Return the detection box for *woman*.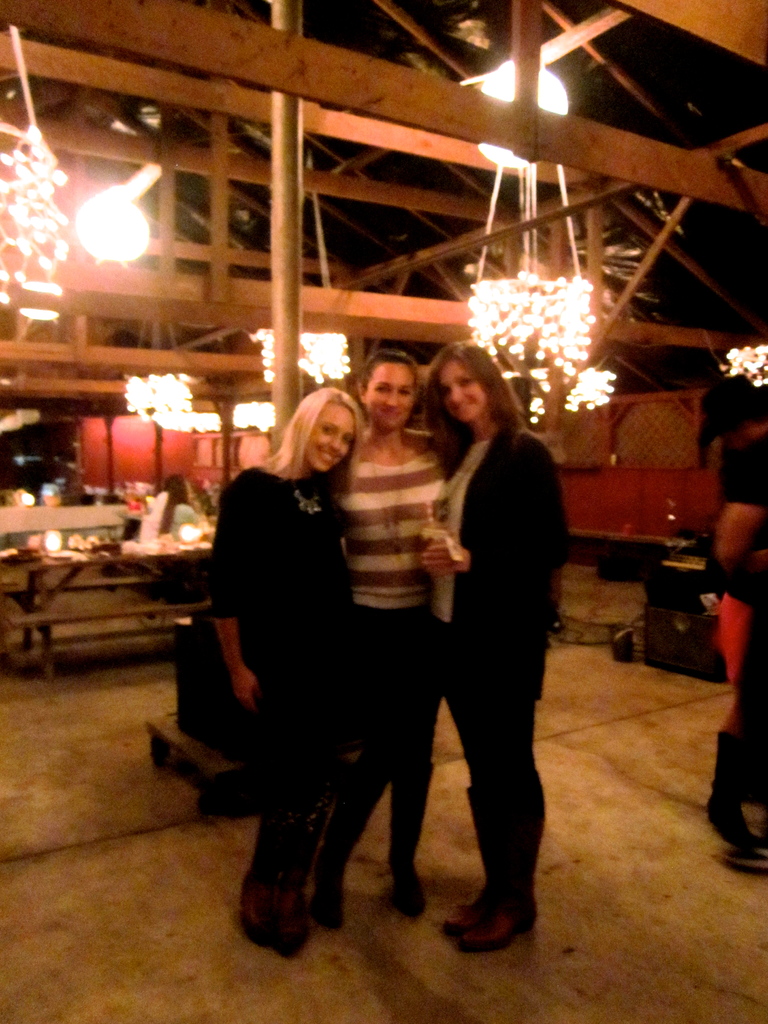
[left=303, top=349, right=456, bottom=922].
